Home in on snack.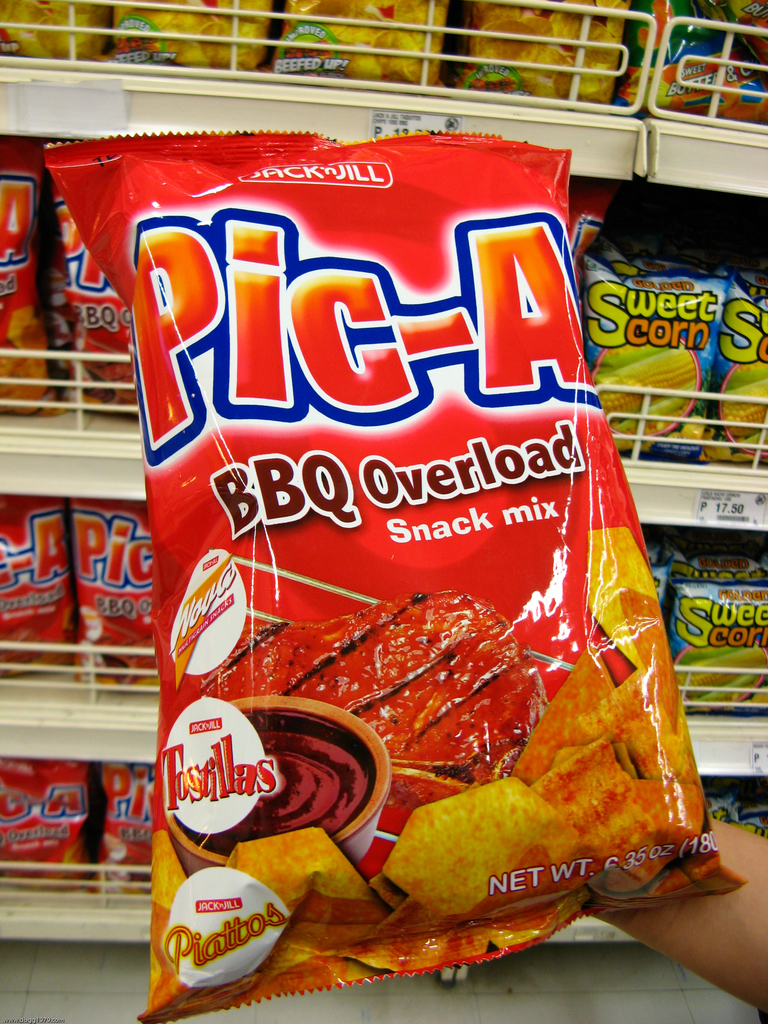
Homed in at region(98, 760, 156, 895).
